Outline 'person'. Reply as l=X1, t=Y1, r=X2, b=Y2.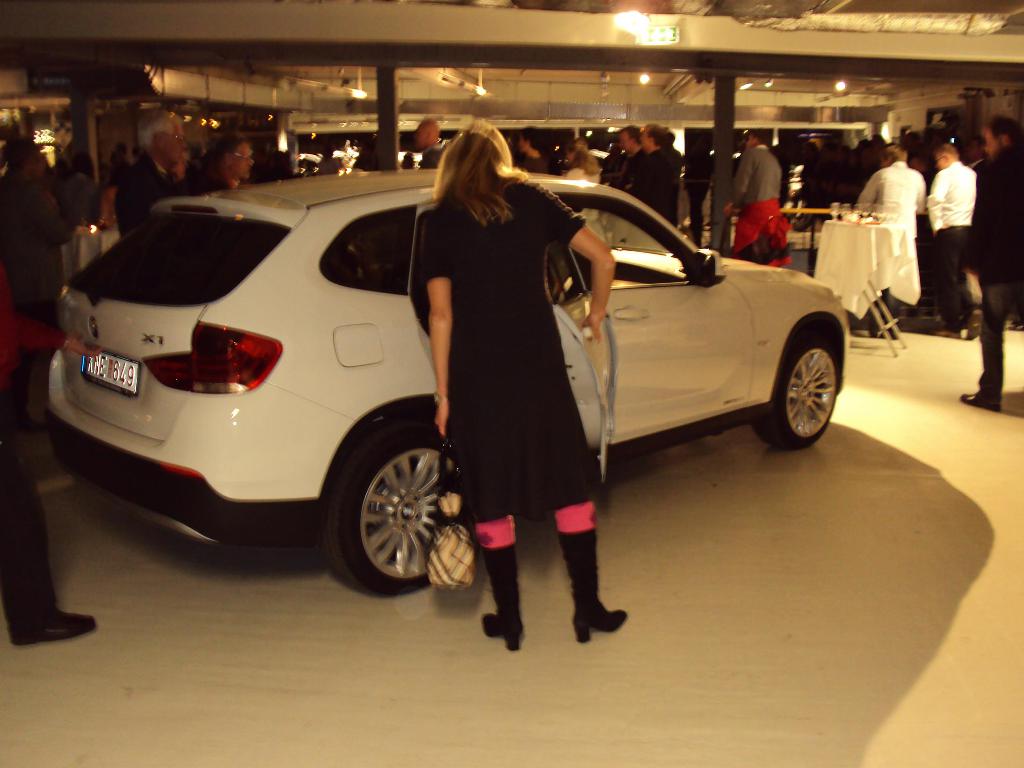
l=634, t=124, r=682, b=224.
